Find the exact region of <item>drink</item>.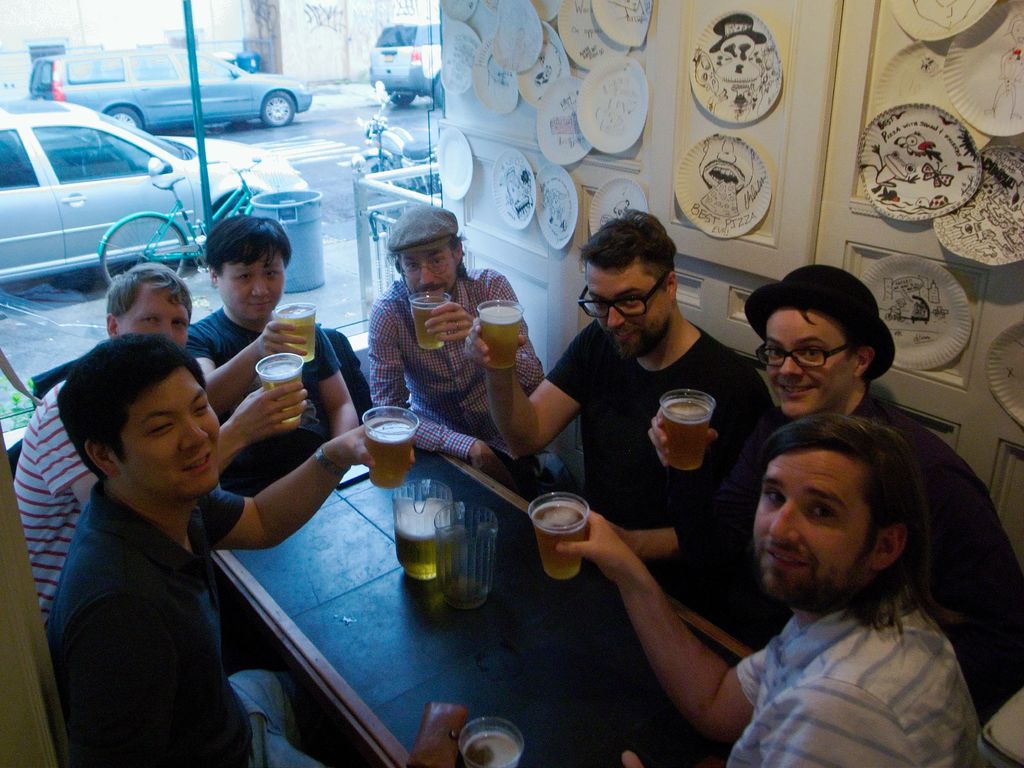
Exact region: crop(339, 411, 415, 493).
